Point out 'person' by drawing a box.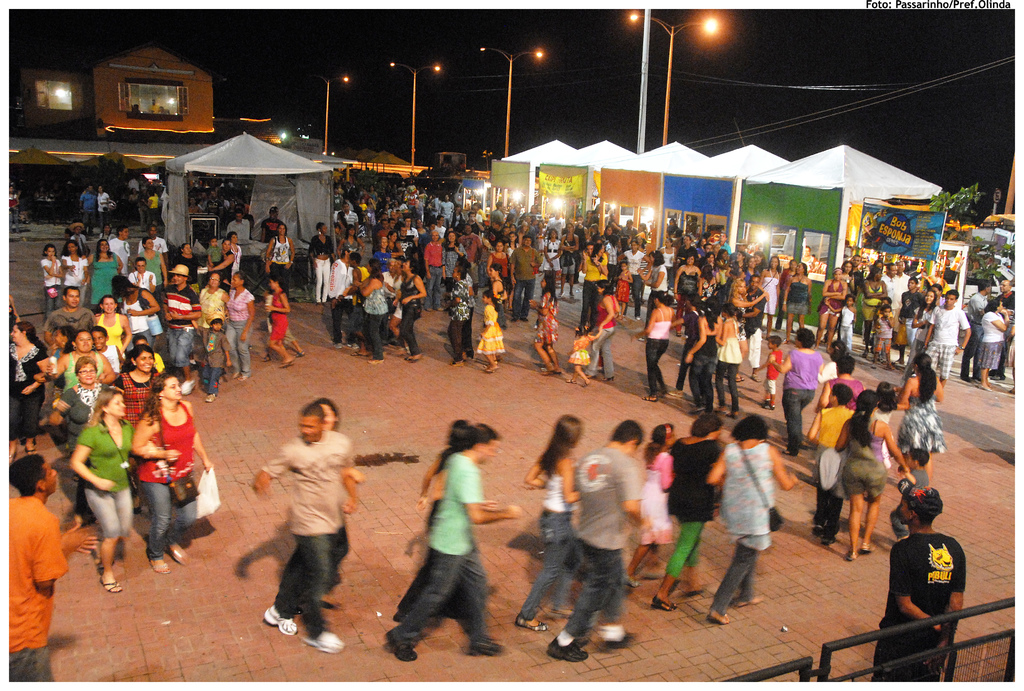
Rect(113, 344, 157, 512).
